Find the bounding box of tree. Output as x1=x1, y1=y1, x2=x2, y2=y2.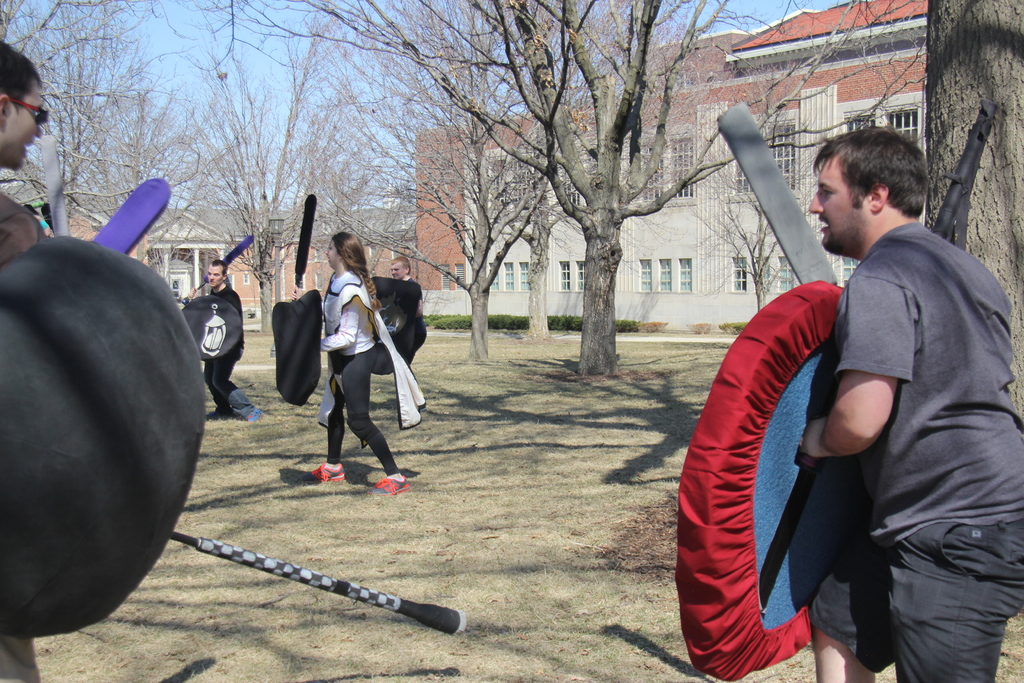
x1=0, y1=0, x2=173, y2=233.
